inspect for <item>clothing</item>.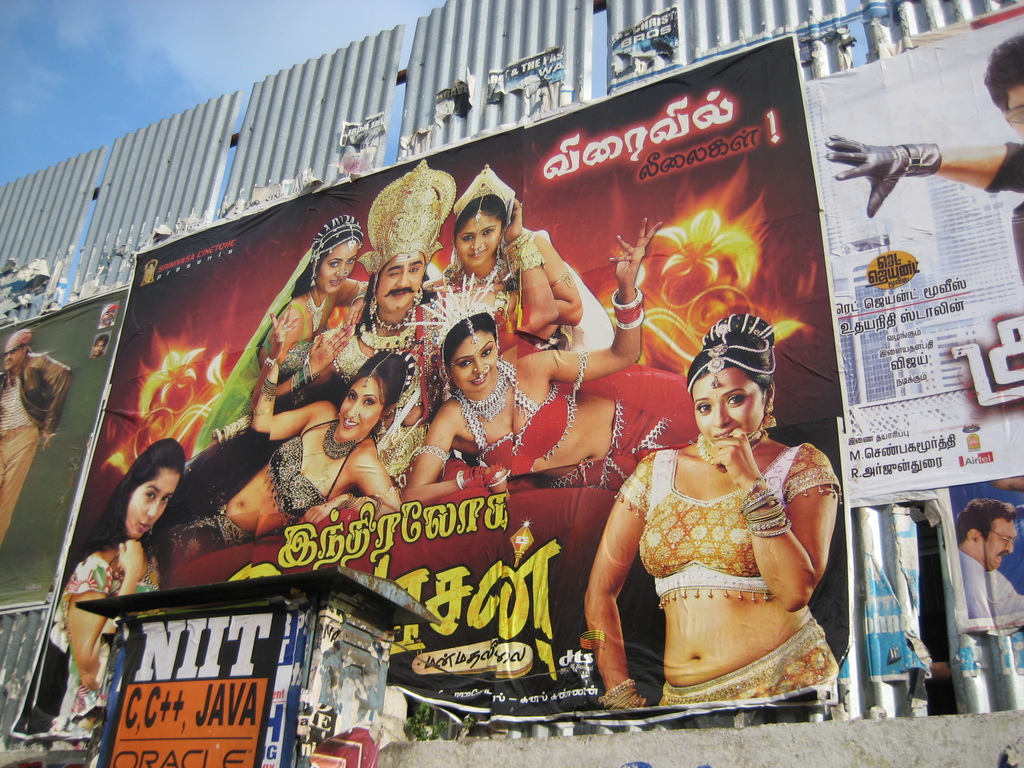
Inspection: pyautogui.locateOnScreen(573, 364, 694, 490).
